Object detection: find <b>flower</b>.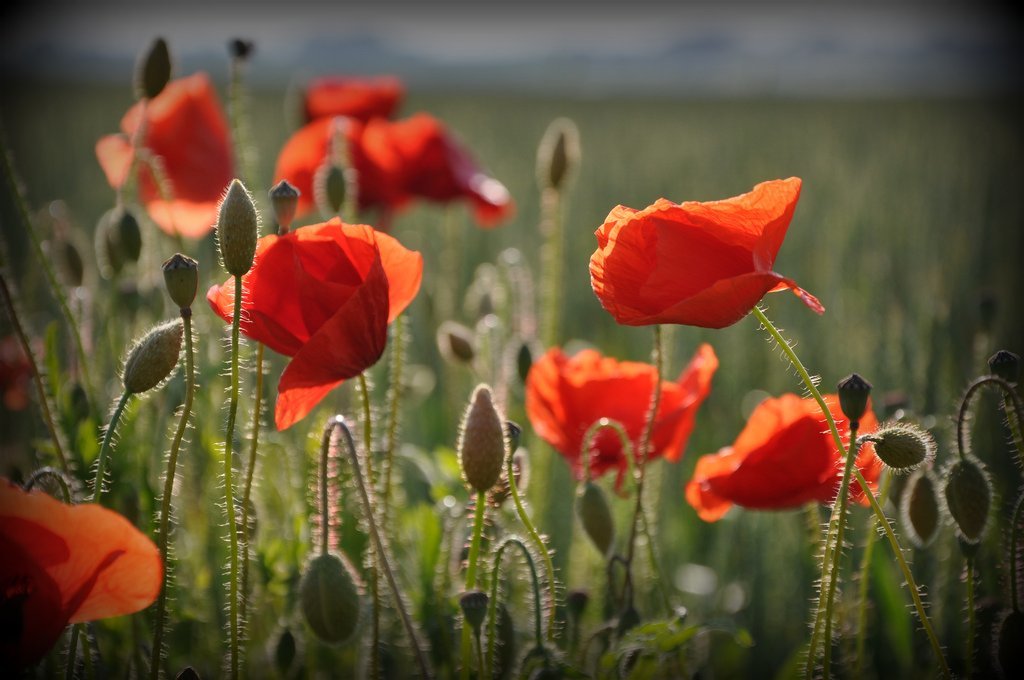
{"left": 0, "top": 483, "right": 163, "bottom": 679}.
